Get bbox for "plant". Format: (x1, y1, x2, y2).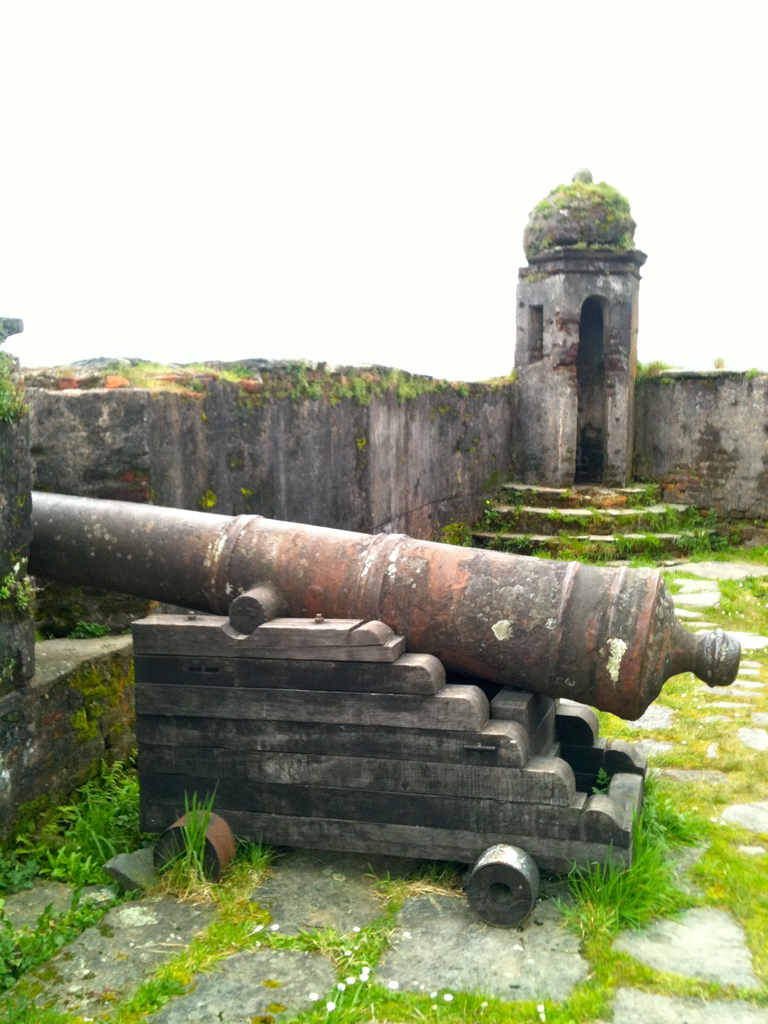
(0, 743, 162, 998).
